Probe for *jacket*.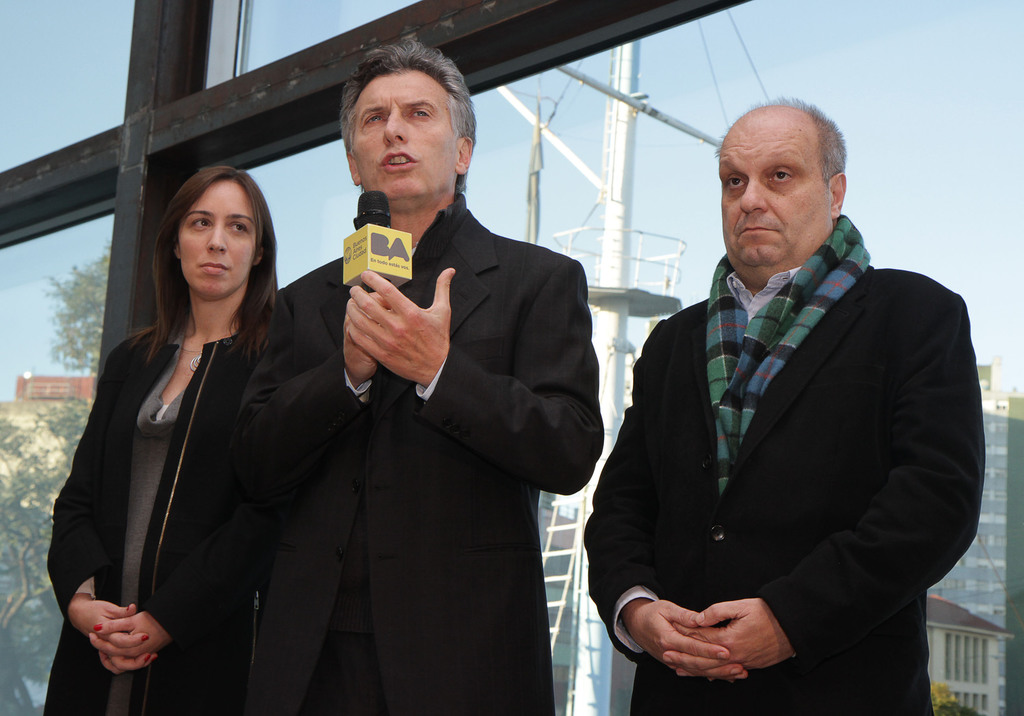
Probe result: <bbox>582, 257, 981, 715</bbox>.
